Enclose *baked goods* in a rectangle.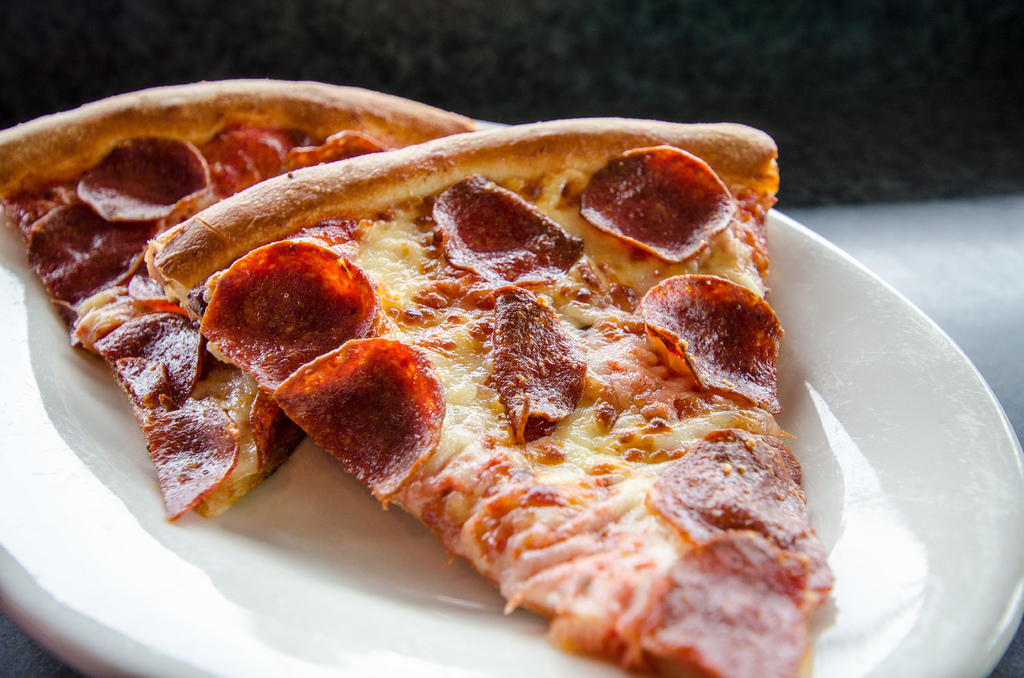
left=0, top=76, right=495, bottom=521.
